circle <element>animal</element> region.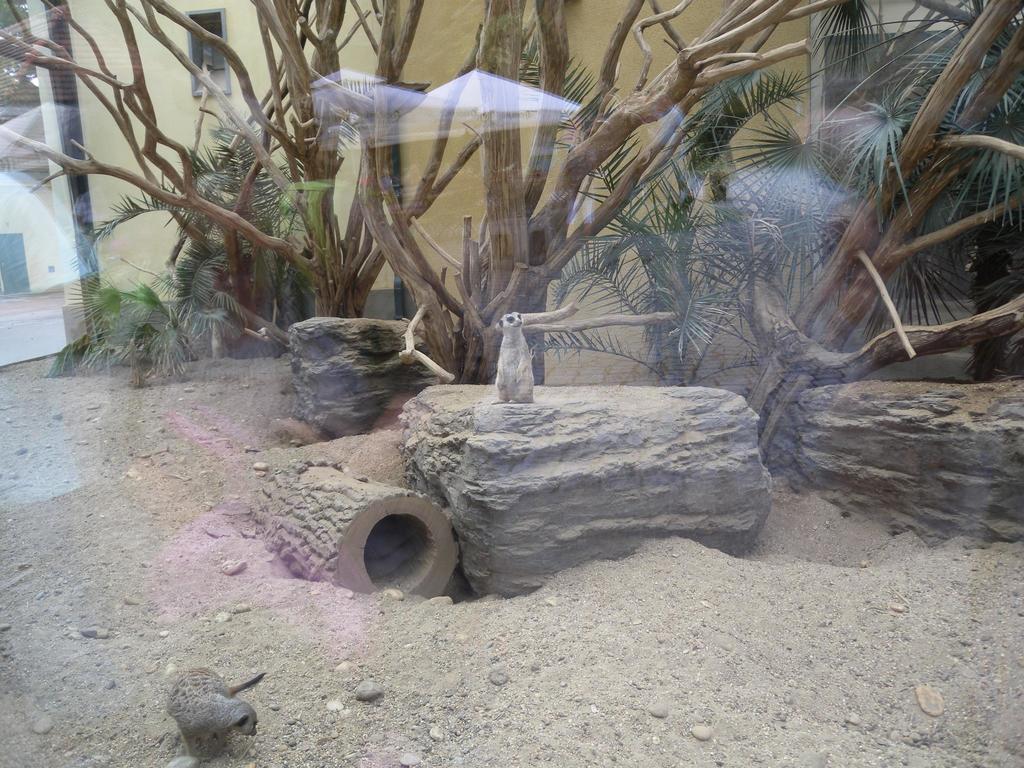
Region: x1=154, y1=672, x2=268, y2=748.
